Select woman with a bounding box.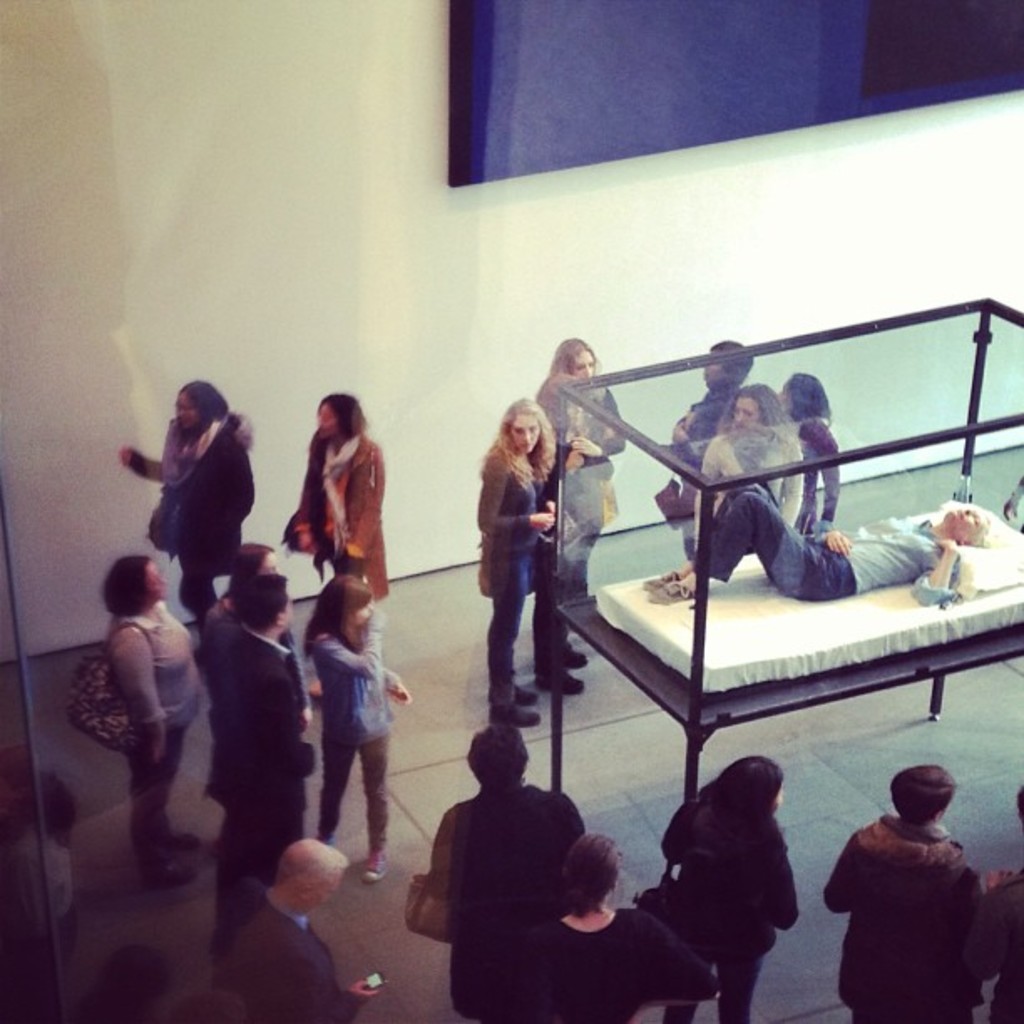
<bbox>771, 366, 847, 532</bbox>.
